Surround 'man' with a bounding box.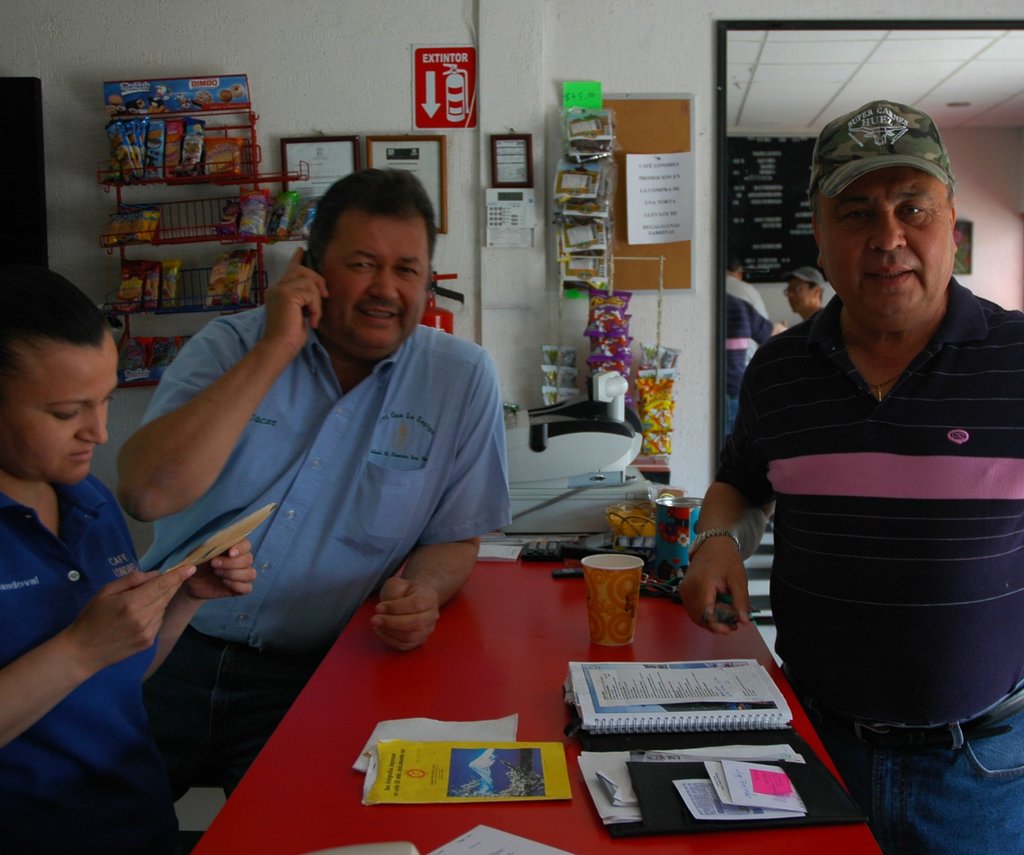
<region>712, 106, 1018, 759</region>.
